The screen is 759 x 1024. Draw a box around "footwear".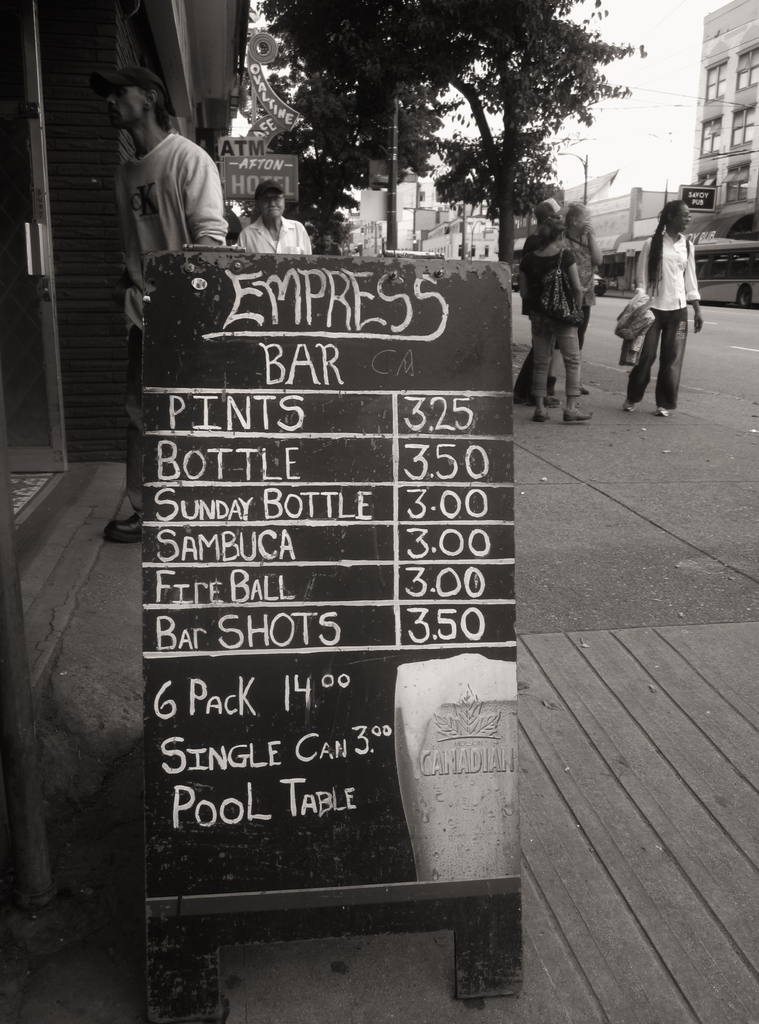
[534,403,550,426].
